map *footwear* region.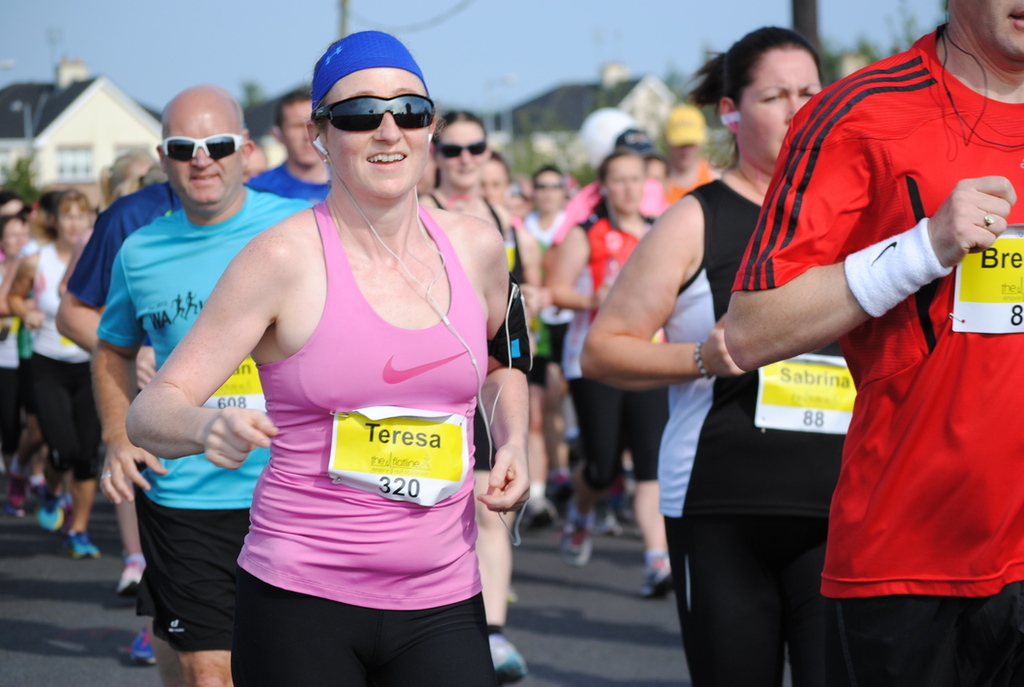
Mapped to rect(61, 528, 104, 560).
